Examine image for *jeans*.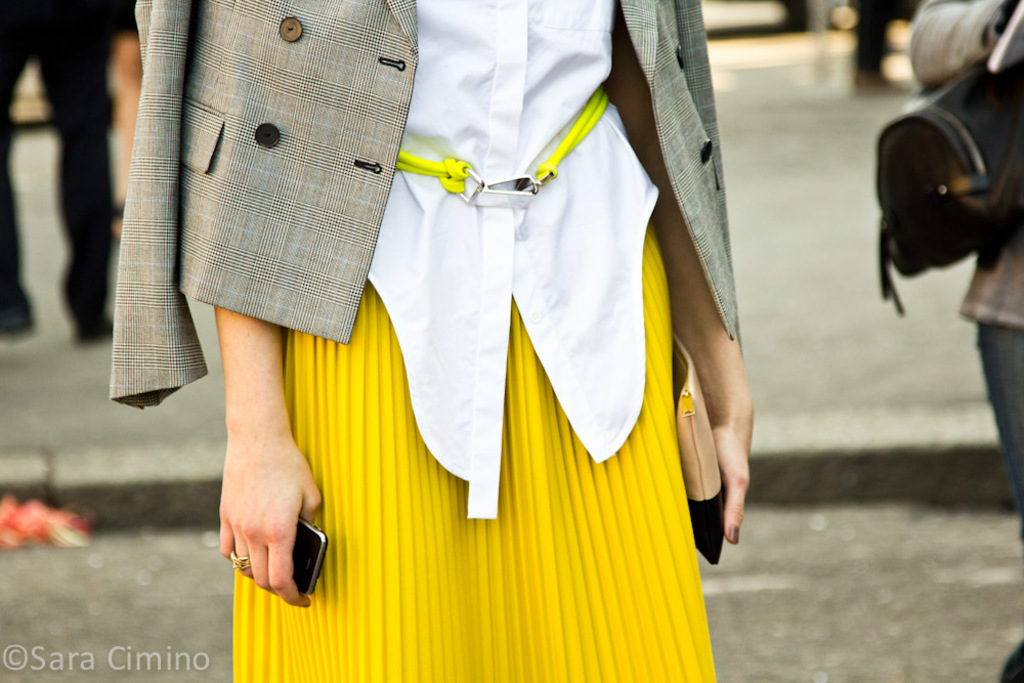
Examination result: pyautogui.locateOnScreen(971, 322, 1023, 682).
